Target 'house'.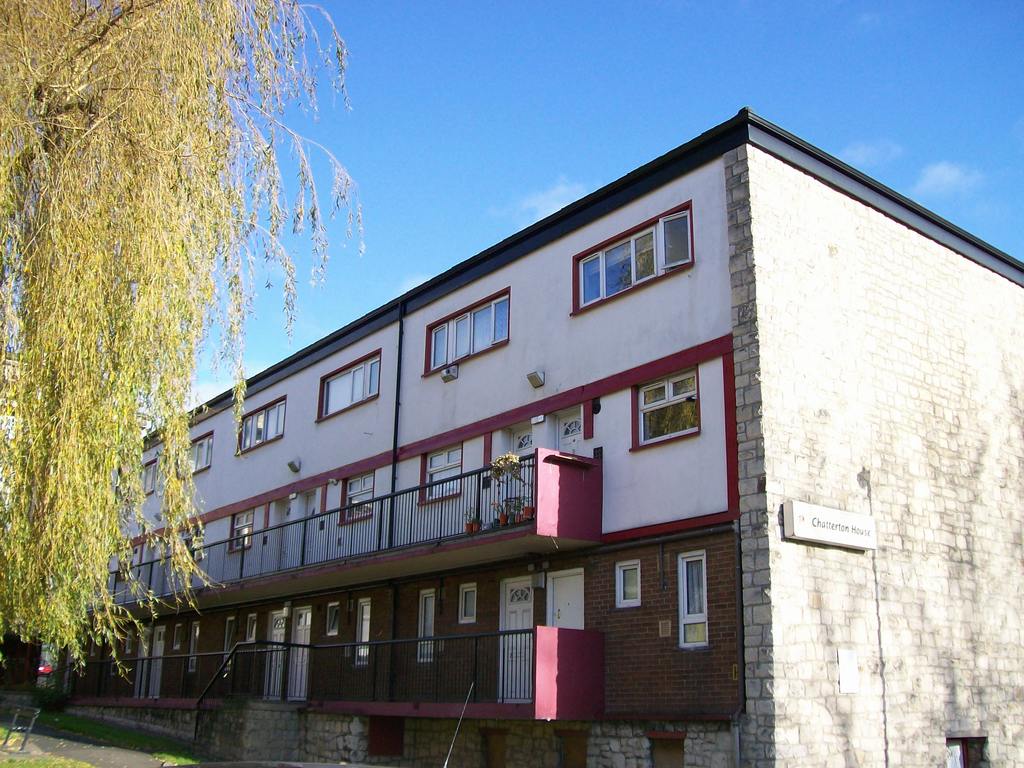
Target region: l=751, t=117, r=1021, b=766.
